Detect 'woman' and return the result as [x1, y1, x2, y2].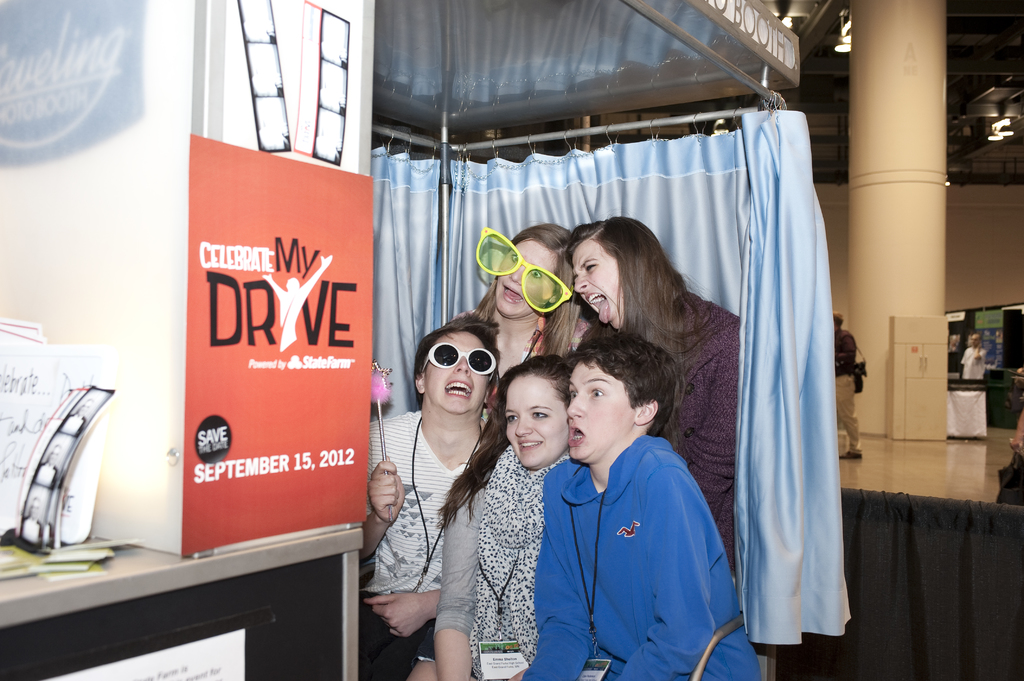
[404, 351, 567, 680].
